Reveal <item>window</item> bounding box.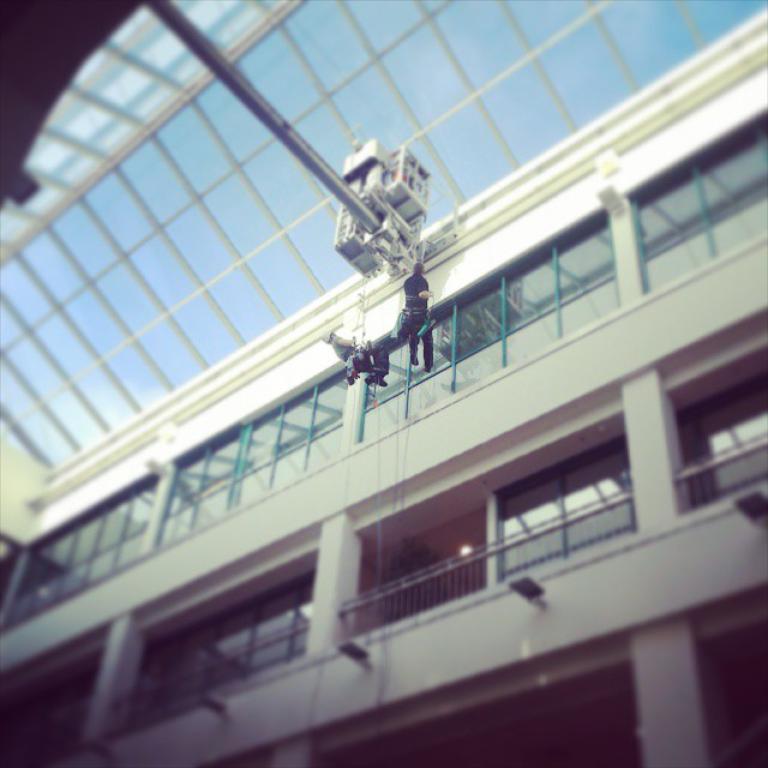
Revealed: bbox(684, 365, 764, 506).
